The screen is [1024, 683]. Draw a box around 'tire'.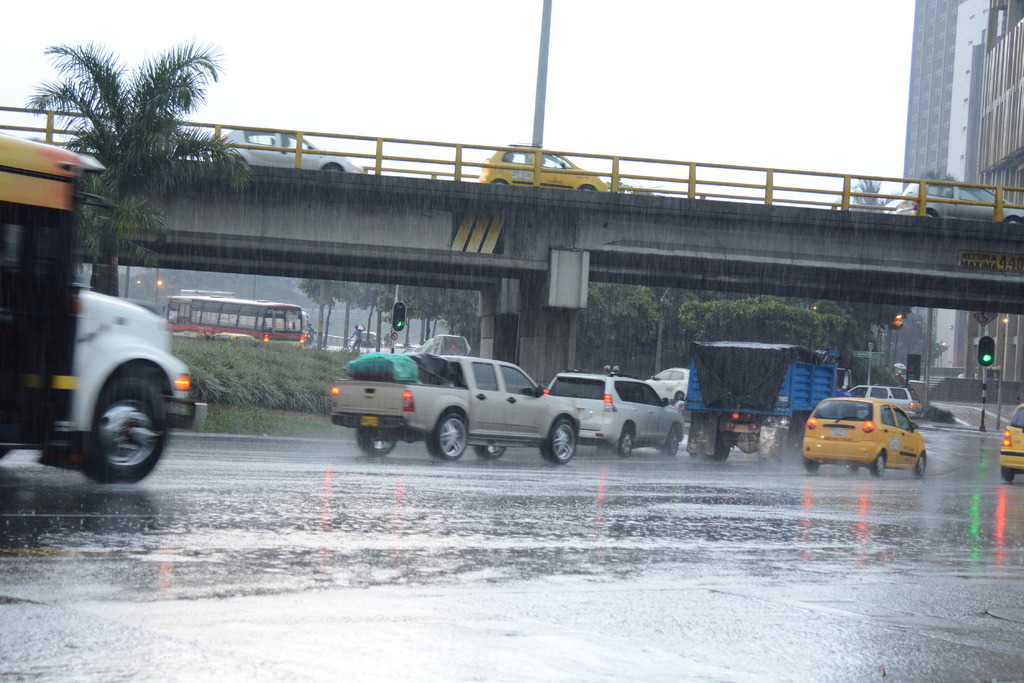
{"left": 360, "top": 431, "right": 398, "bottom": 456}.
